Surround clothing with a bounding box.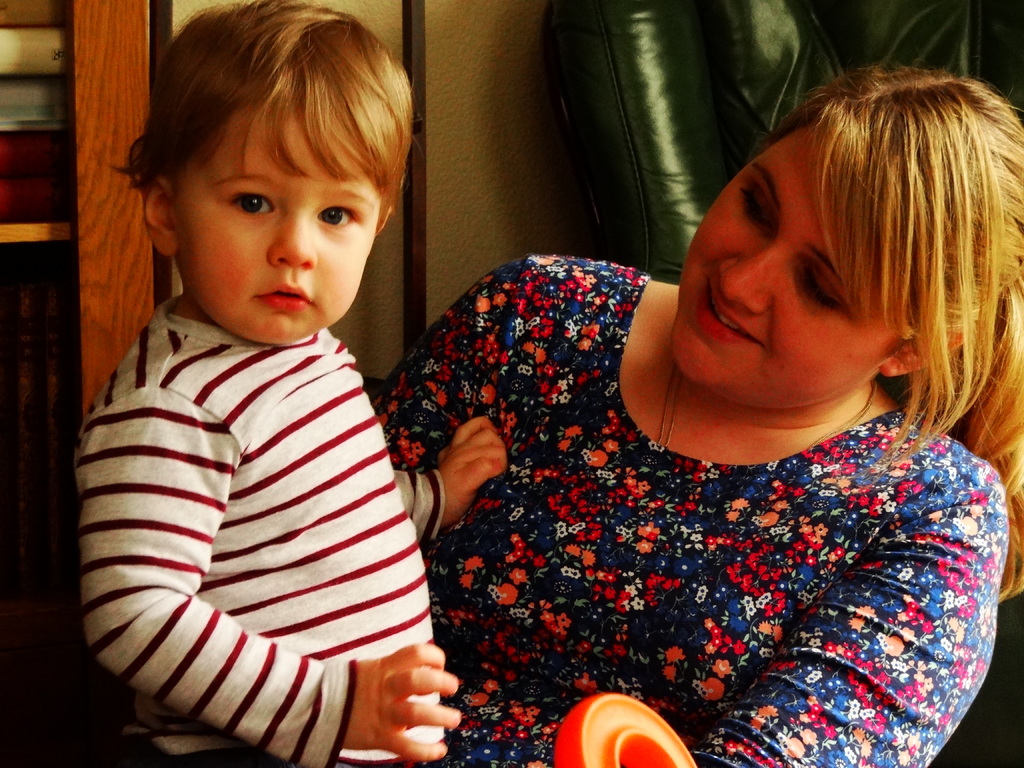
{"left": 388, "top": 303, "right": 1011, "bottom": 767}.
